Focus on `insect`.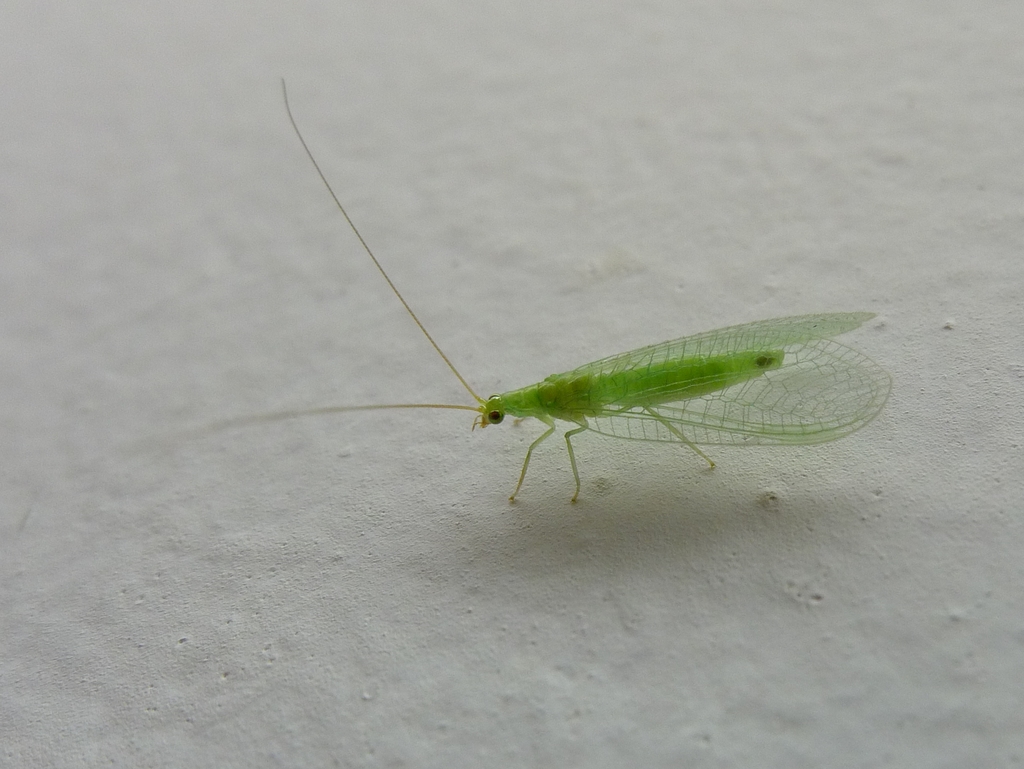
Focused at [163, 80, 894, 510].
